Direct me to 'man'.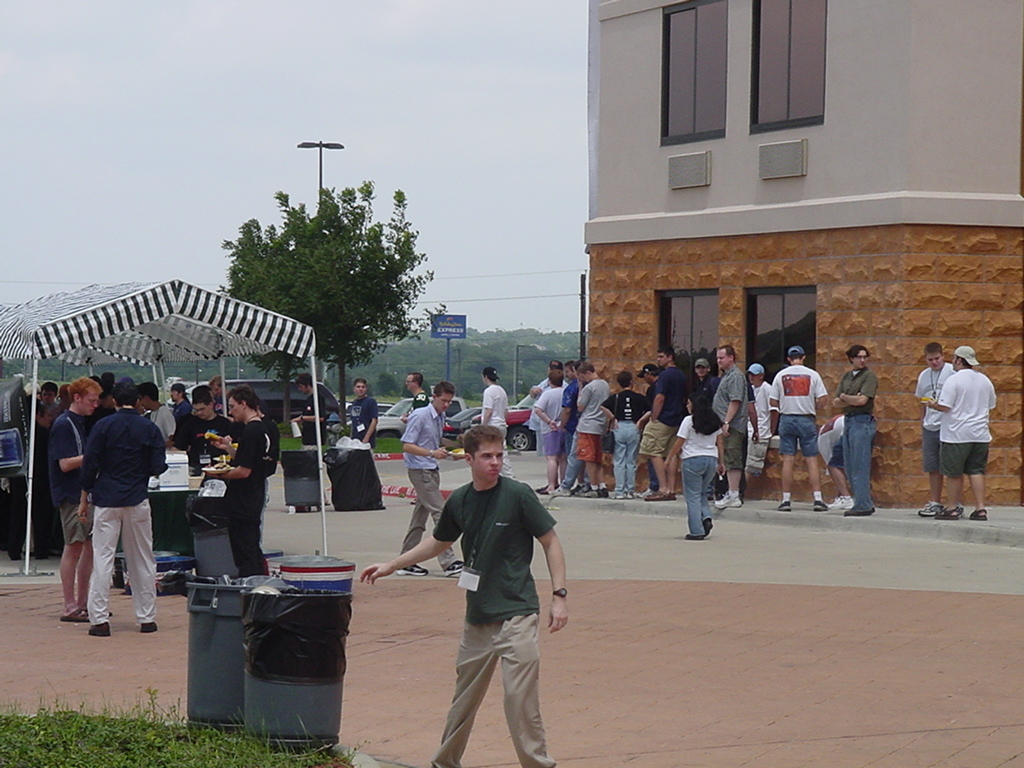
Direction: box(638, 348, 684, 493).
